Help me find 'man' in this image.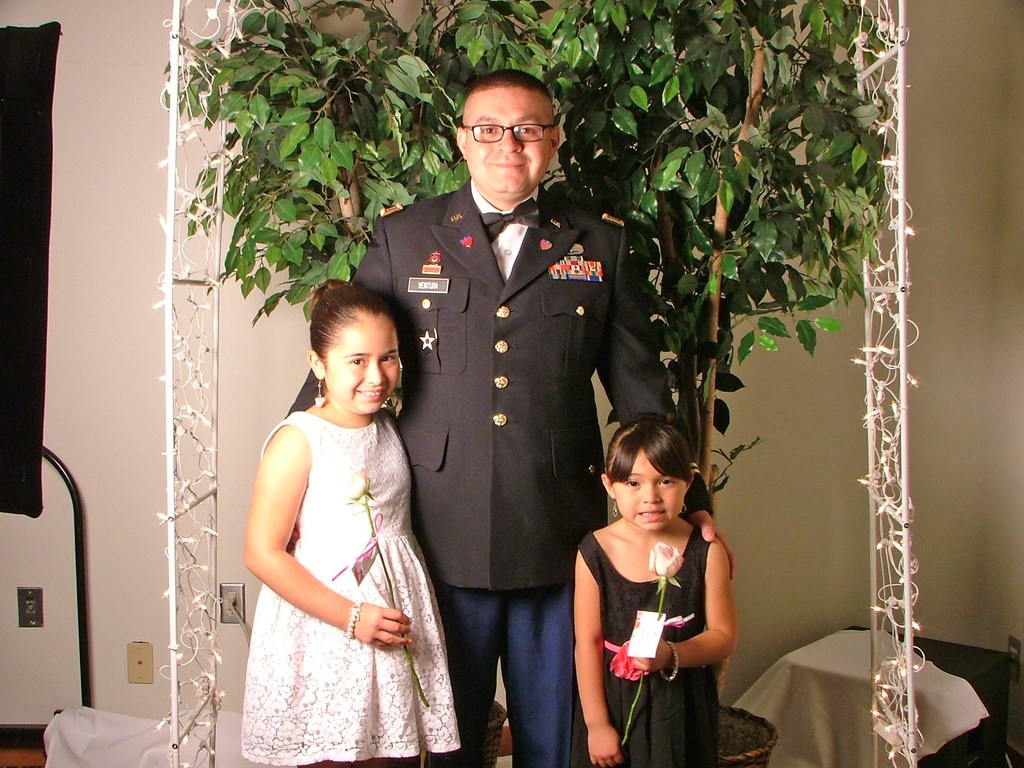
Found it: <box>307,72,659,753</box>.
